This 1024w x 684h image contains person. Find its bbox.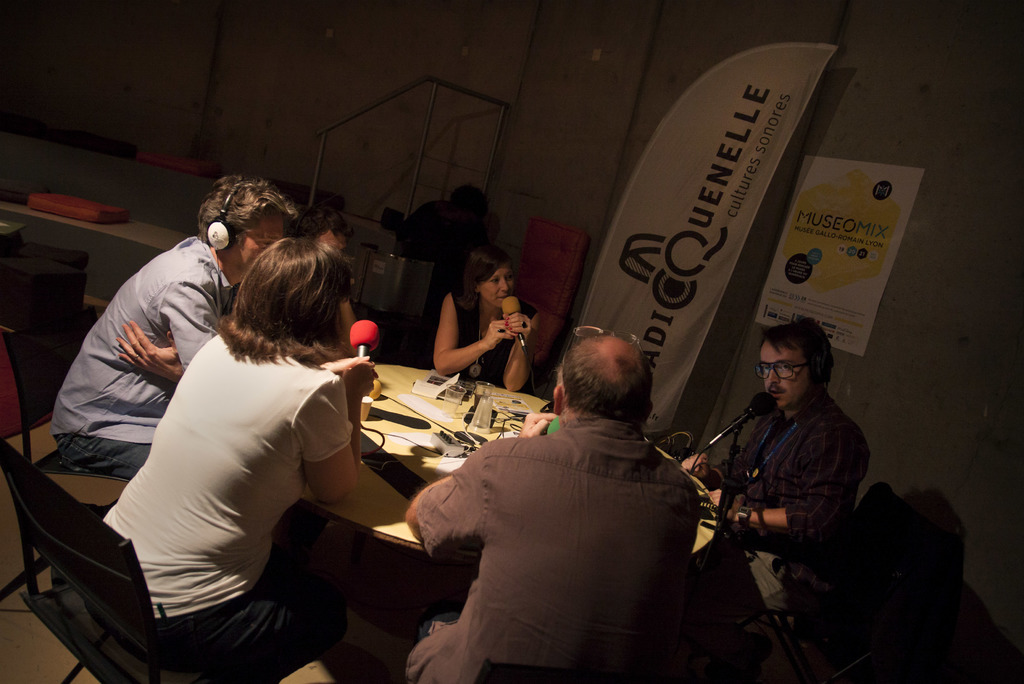
51,179,294,485.
